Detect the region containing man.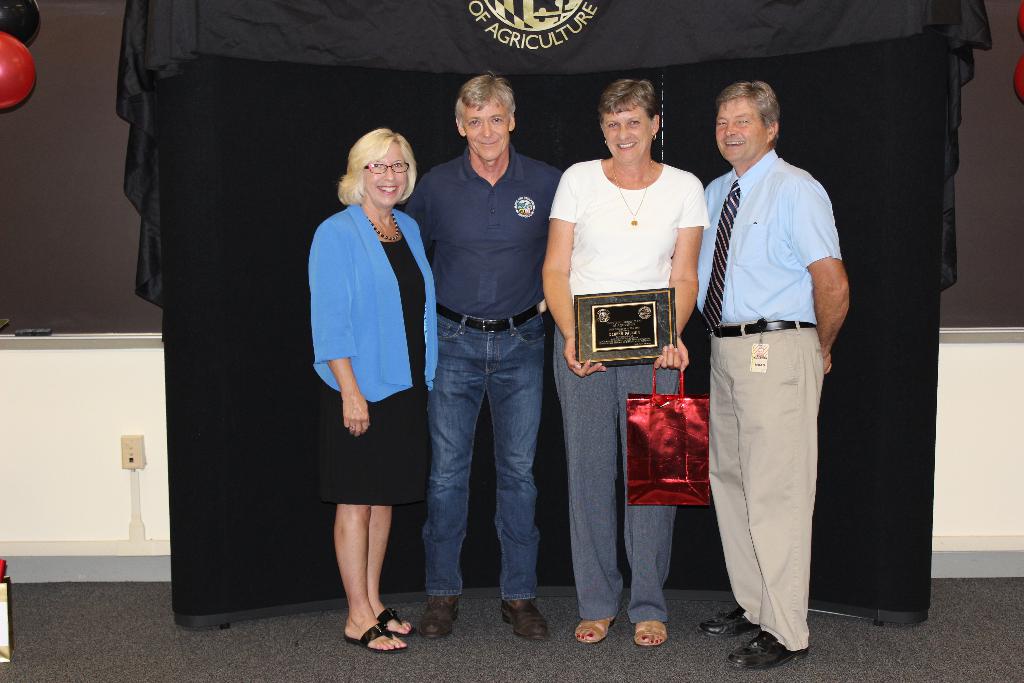
[396, 72, 561, 642].
